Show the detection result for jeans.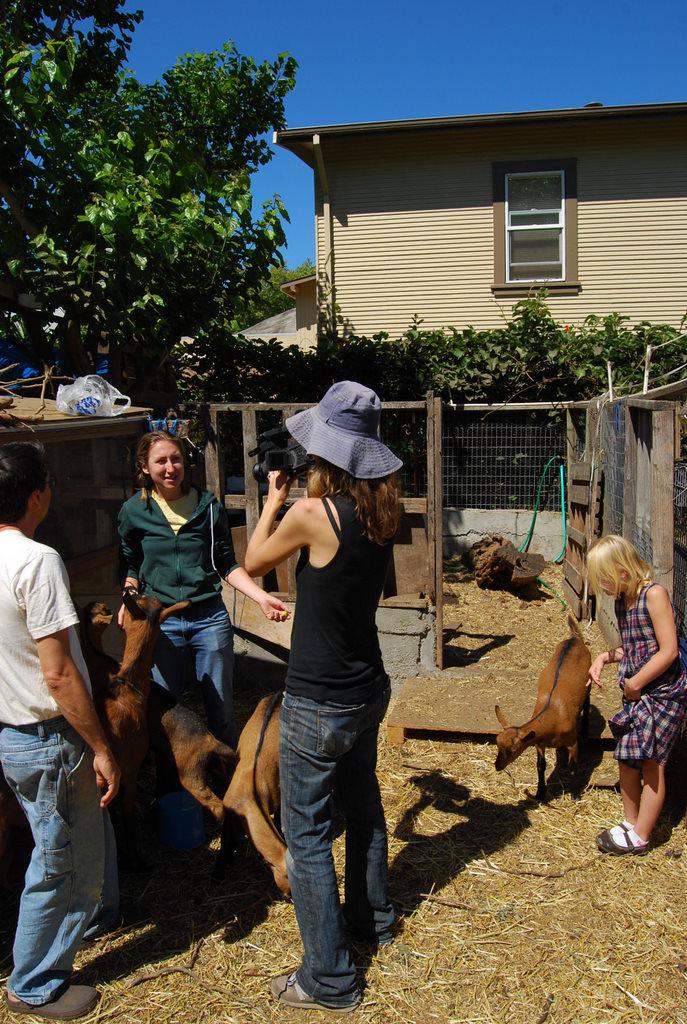
[x1=264, y1=659, x2=386, y2=1015].
